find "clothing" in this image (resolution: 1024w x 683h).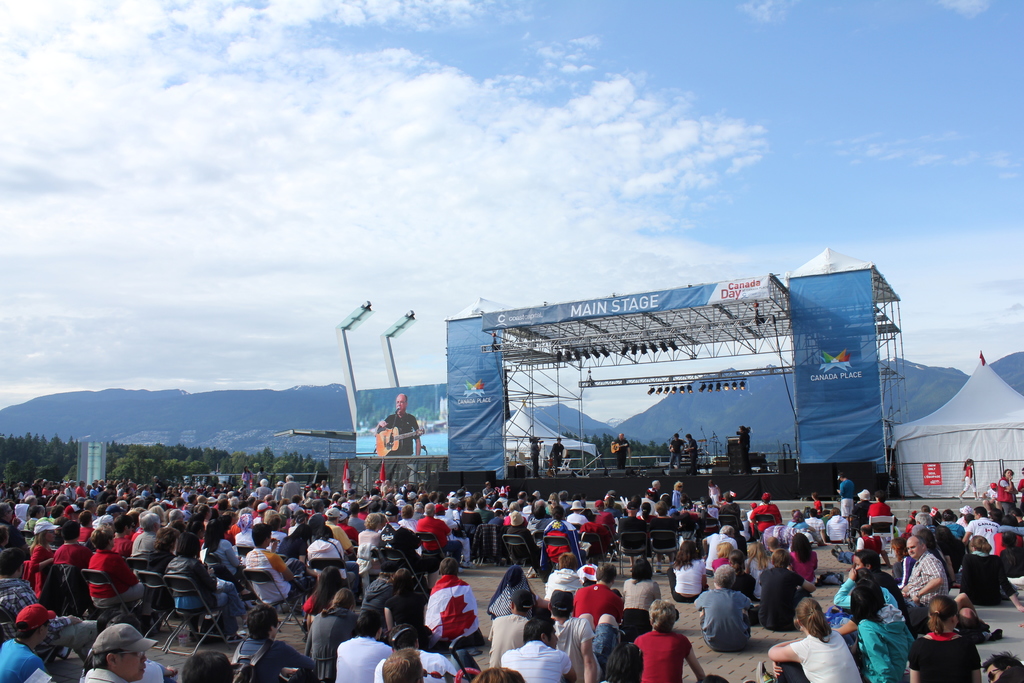
[left=668, top=440, right=683, bottom=466].
